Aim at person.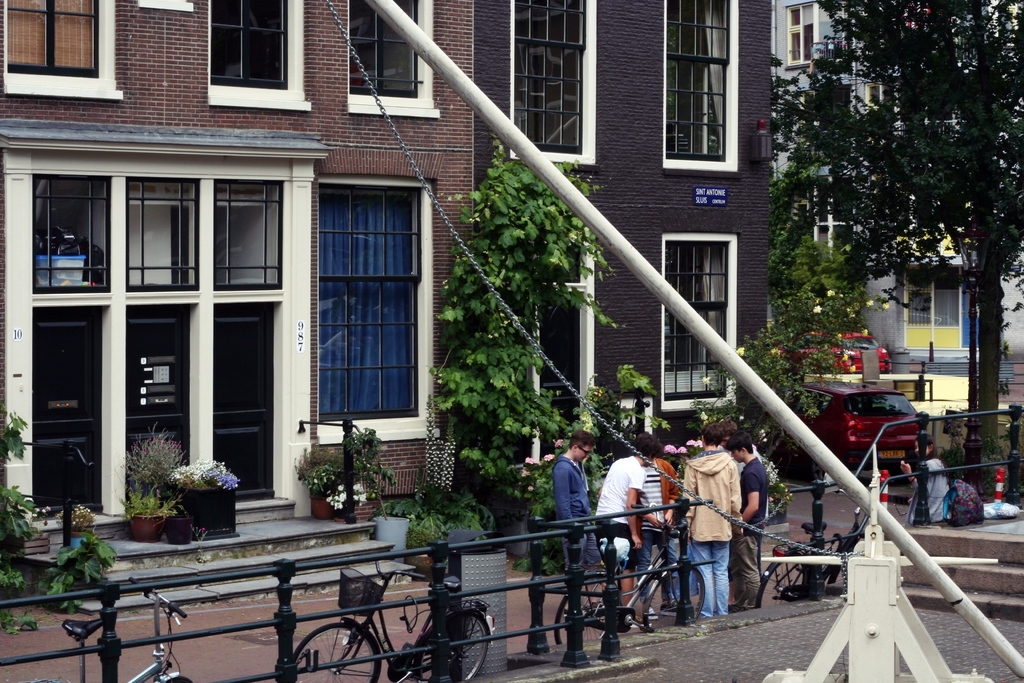
Aimed at locate(703, 422, 755, 478).
